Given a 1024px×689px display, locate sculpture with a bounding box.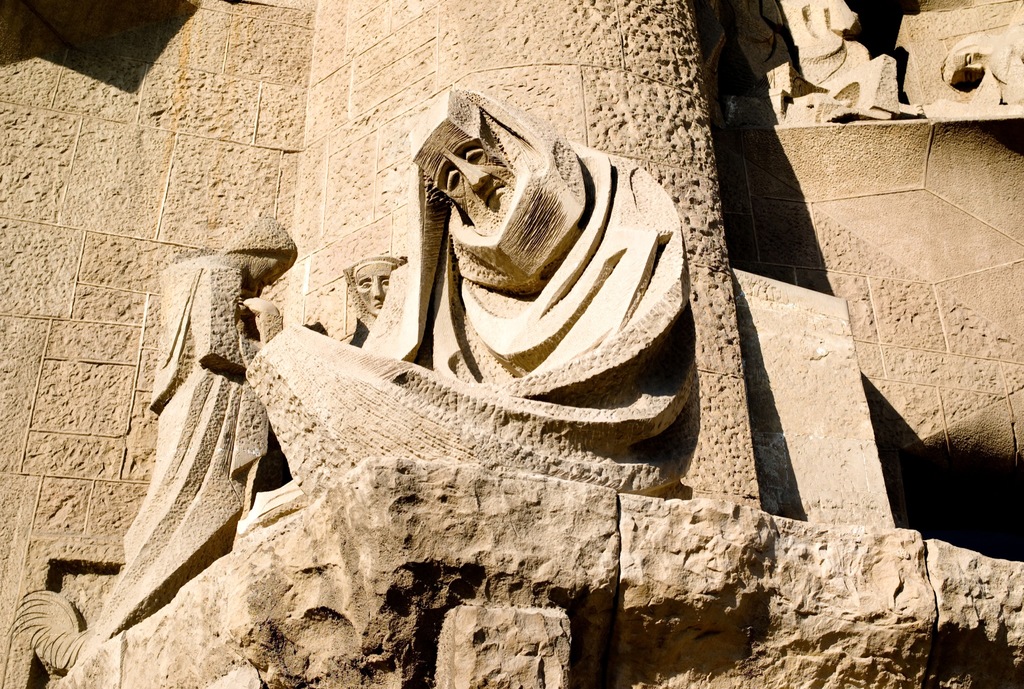
Located: pyautogui.locateOnScreen(698, 0, 910, 148).
